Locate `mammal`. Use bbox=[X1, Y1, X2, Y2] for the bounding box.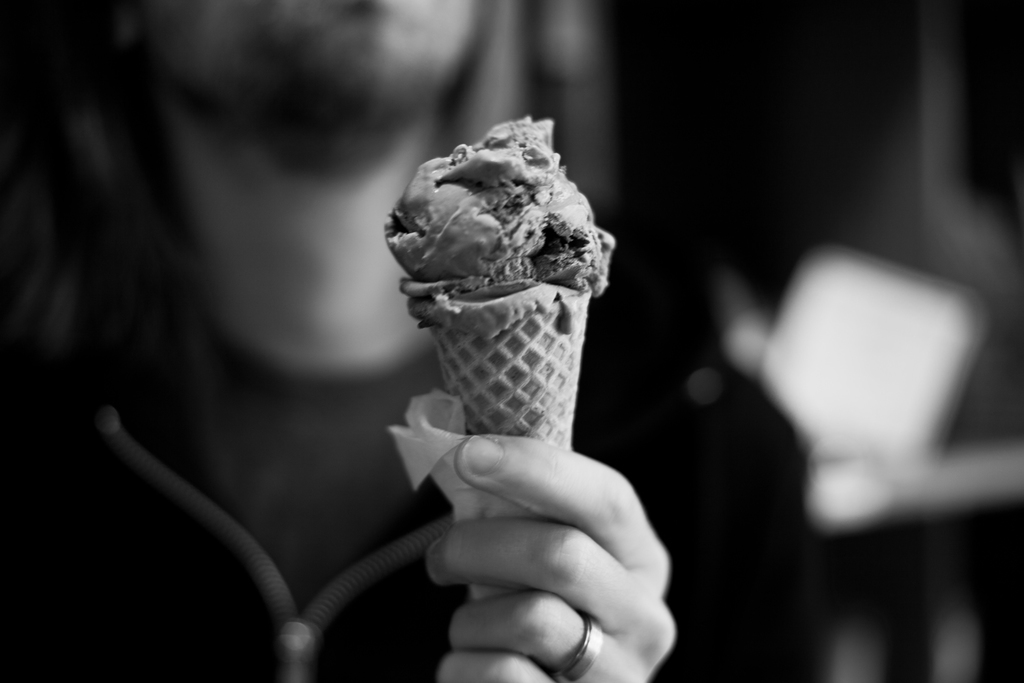
bbox=[0, 0, 801, 682].
